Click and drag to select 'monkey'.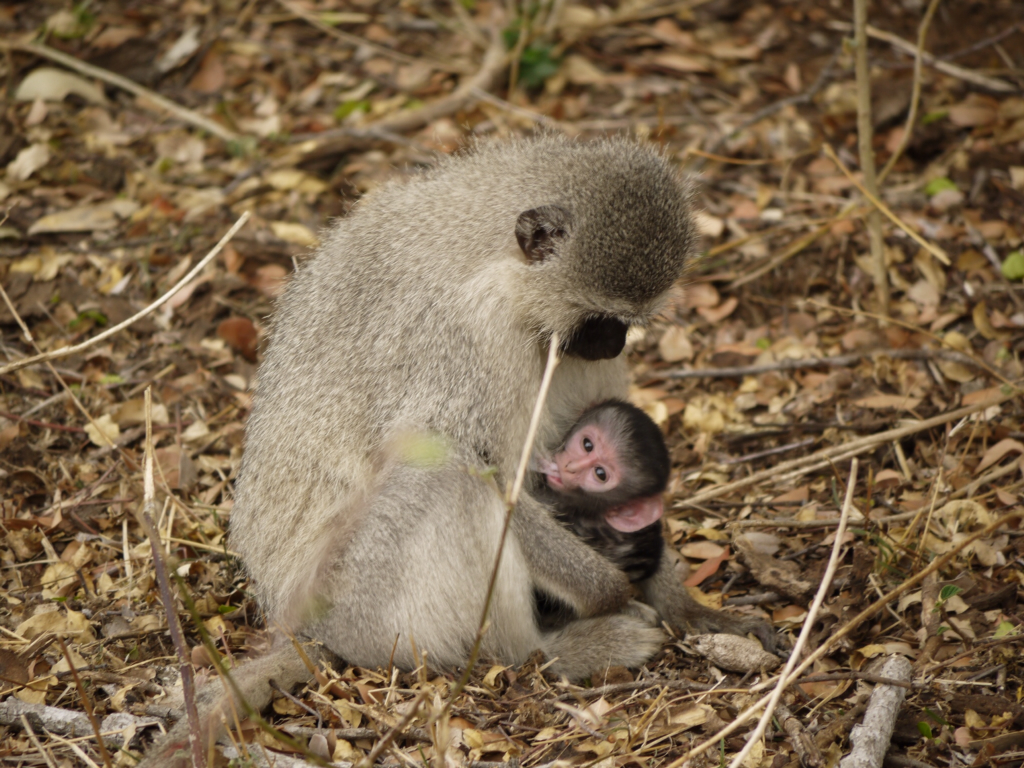
Selection: (210, 118, 731, 739).
